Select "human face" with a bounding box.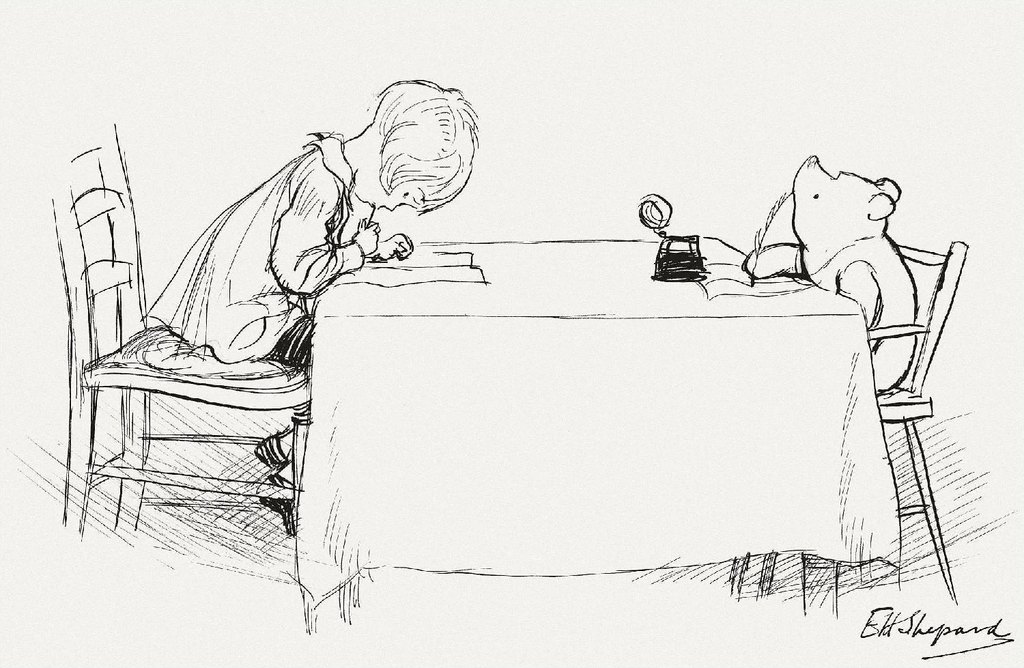
357/174/442/210.
